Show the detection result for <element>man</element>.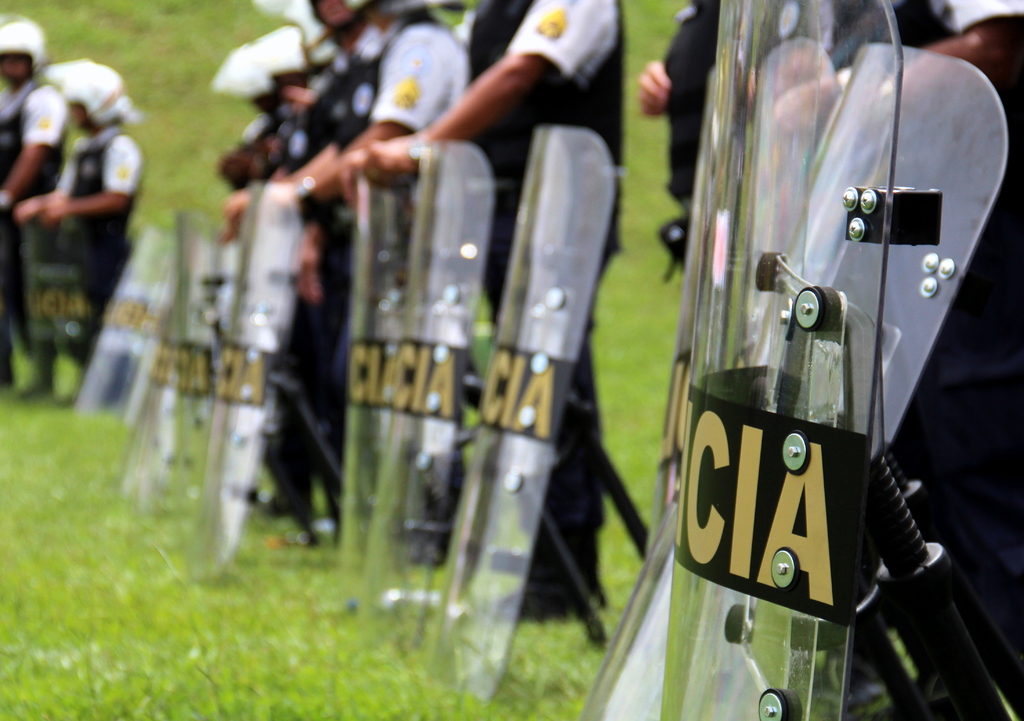
rect(15, 58, 148, 355).
